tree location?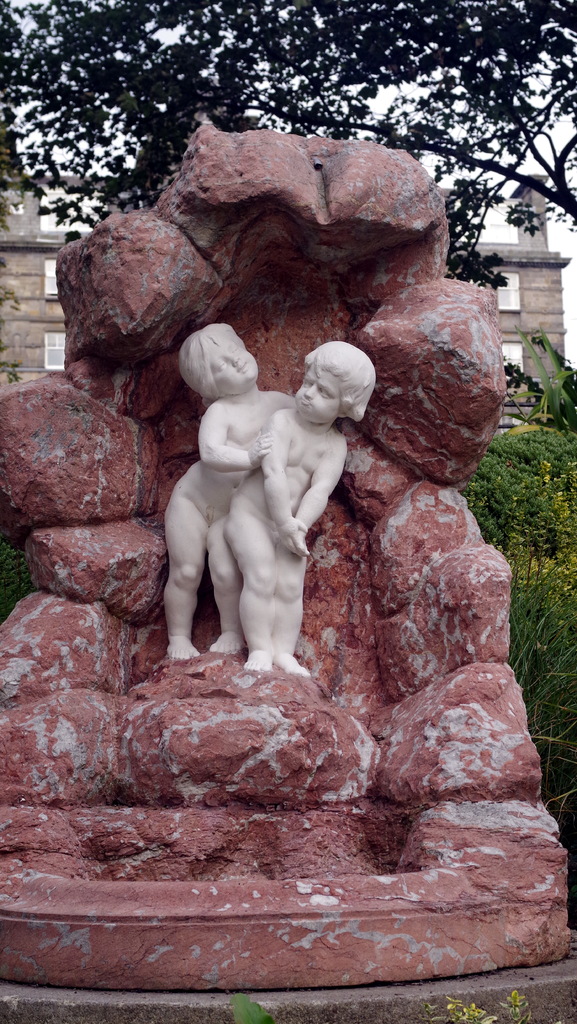
bbox(4, 4, 572, 286)
